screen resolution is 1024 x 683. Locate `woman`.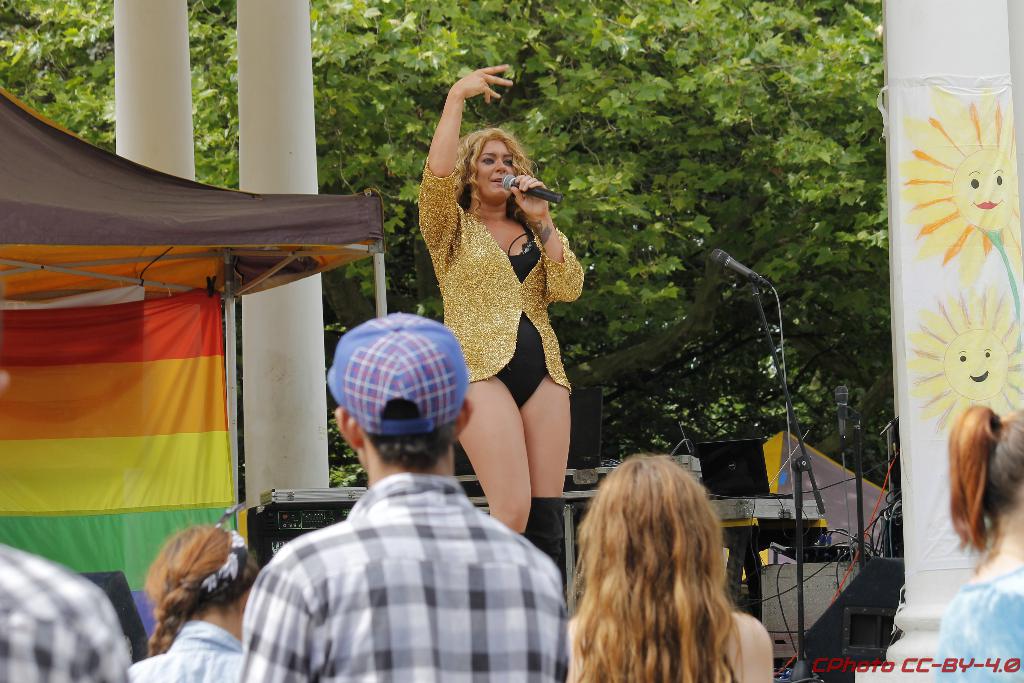
x1=410 y1=51 x2=591 y2=537.
